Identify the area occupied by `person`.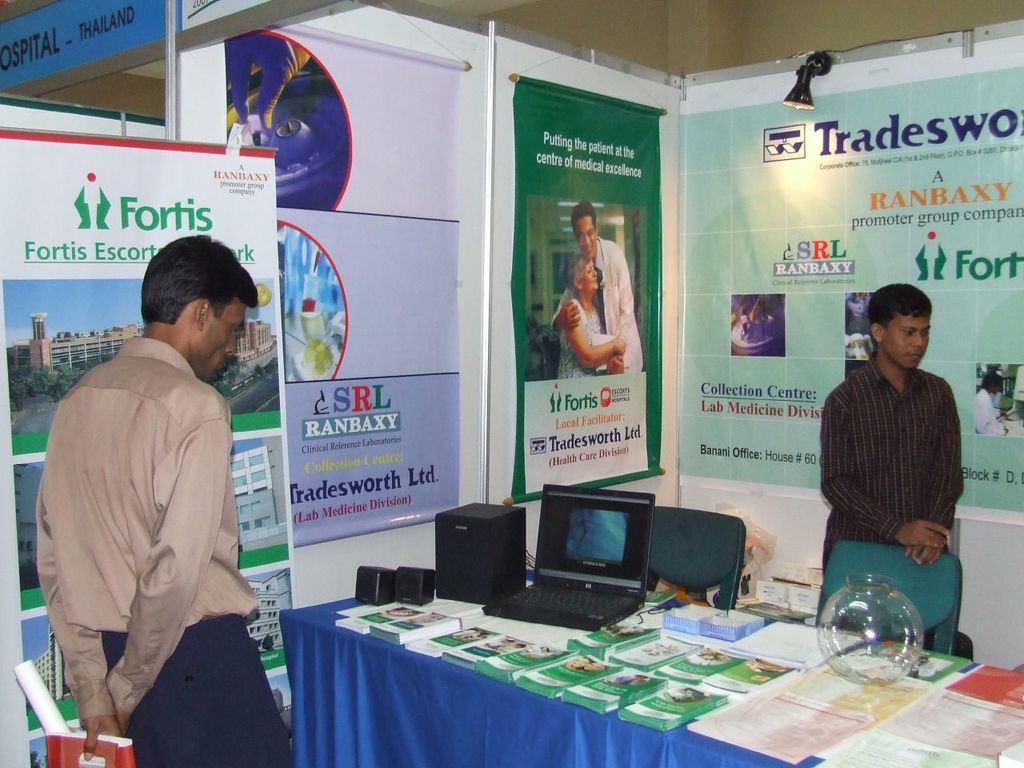
Area: box=[551, 197, 643, 367].
